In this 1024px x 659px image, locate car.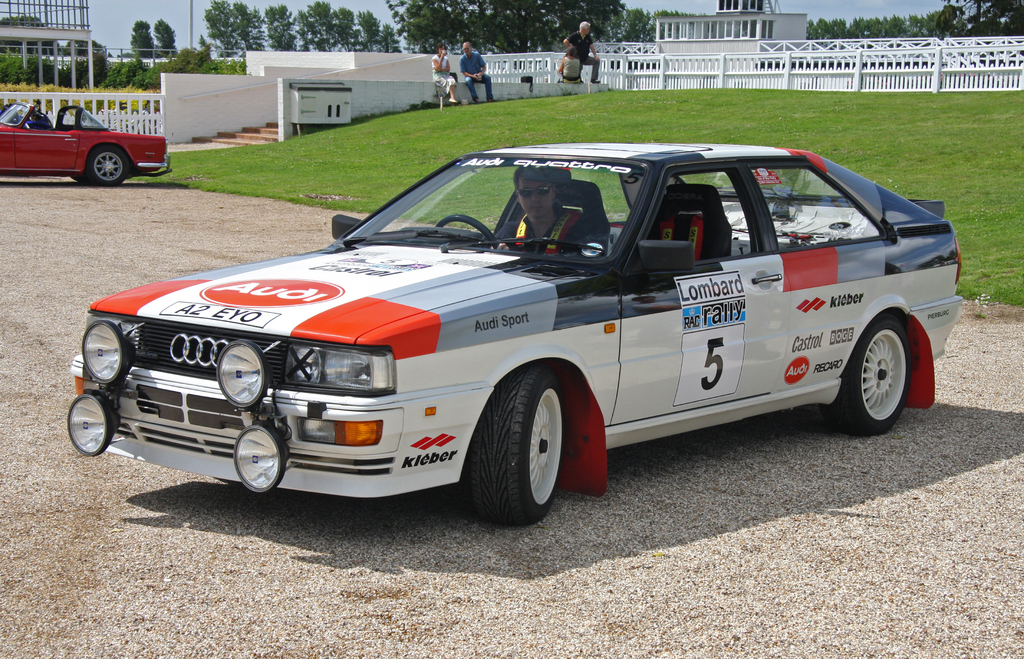
Bounding box: 0/99/168/181.
